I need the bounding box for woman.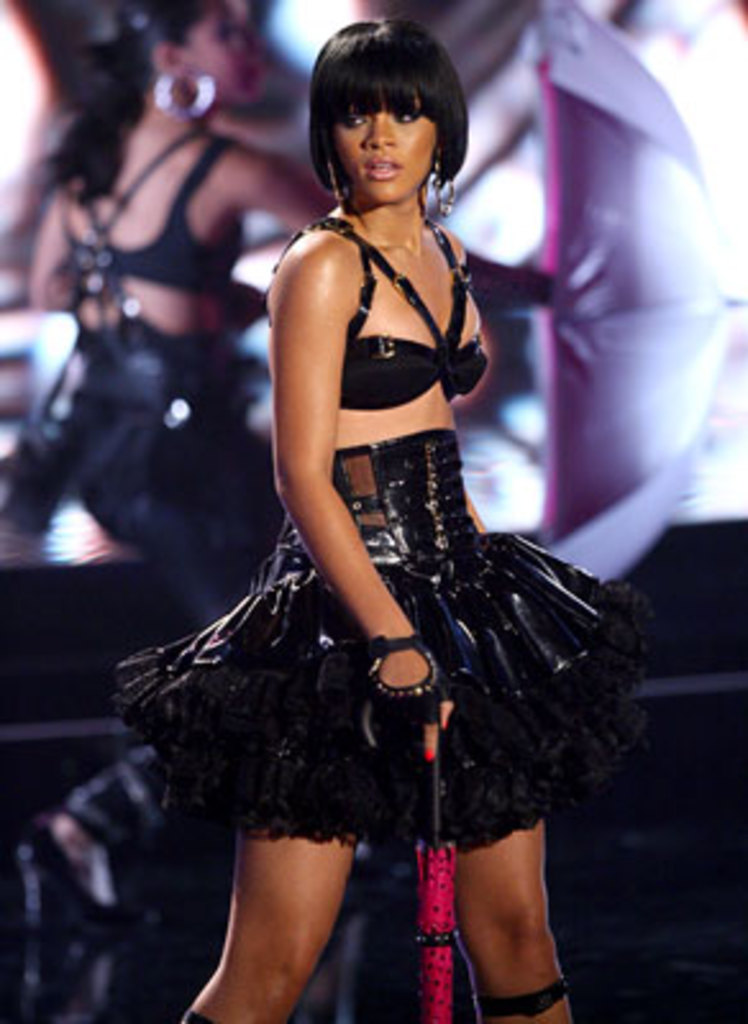
Here it is: pyautogui.locateOnScreen(20, 0, 584, 643).
